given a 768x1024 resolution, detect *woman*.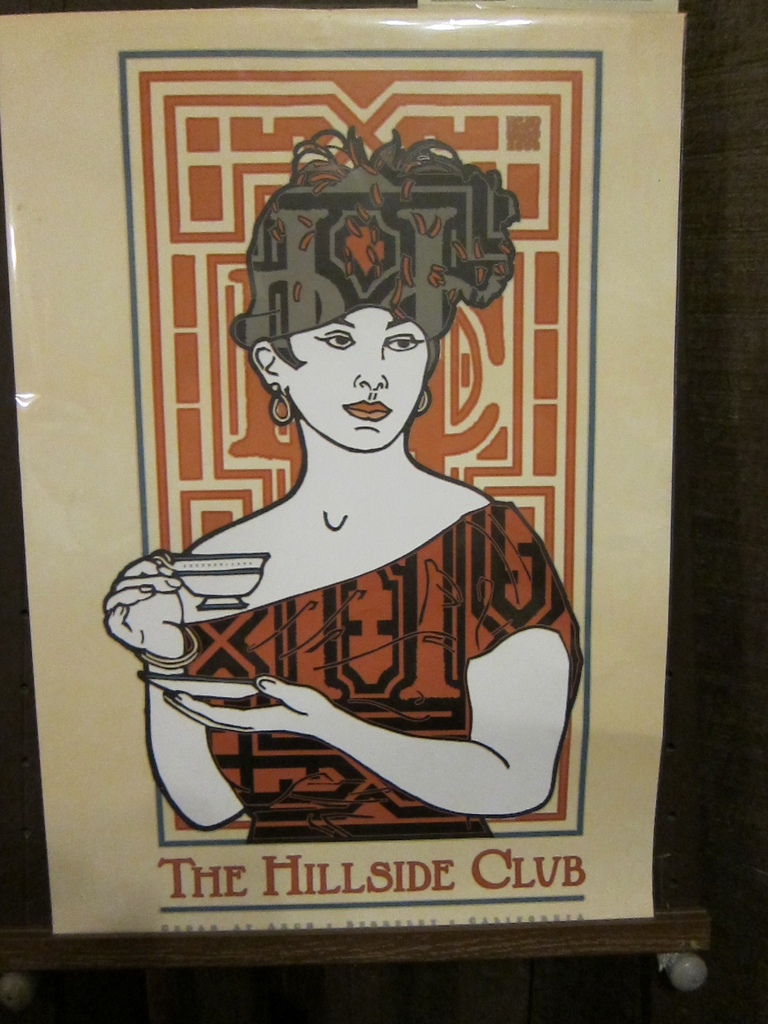
<box>98,116,589,841</box>.
